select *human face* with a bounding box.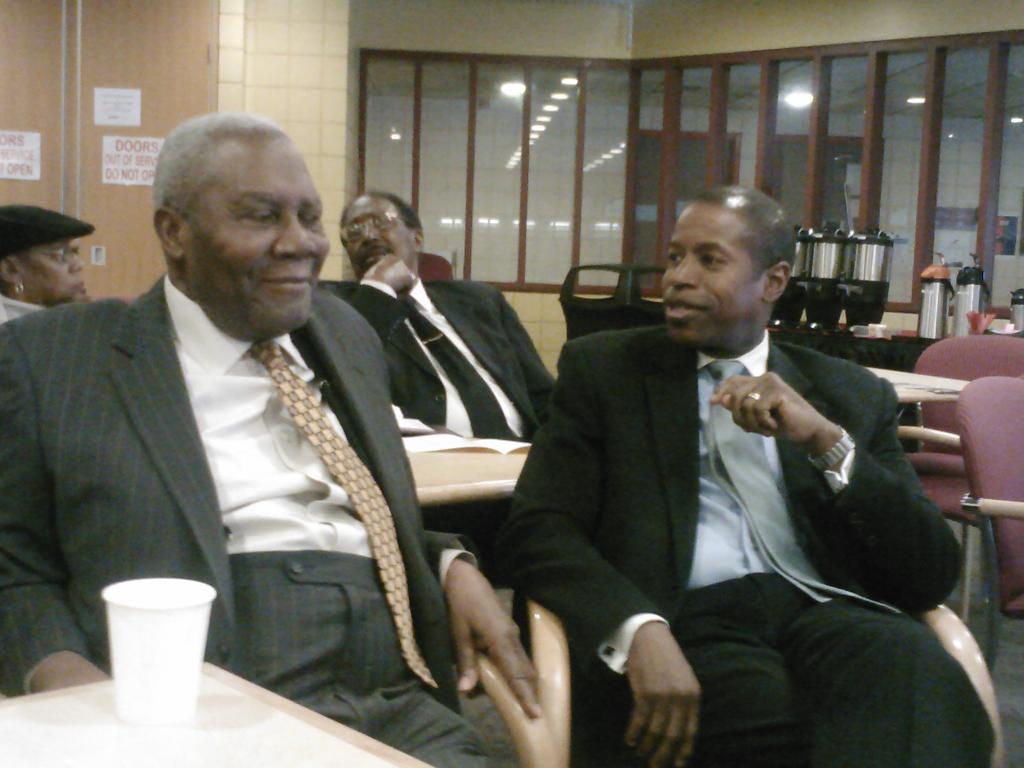
x1=339, y1=195, x2=406, y2=269.
